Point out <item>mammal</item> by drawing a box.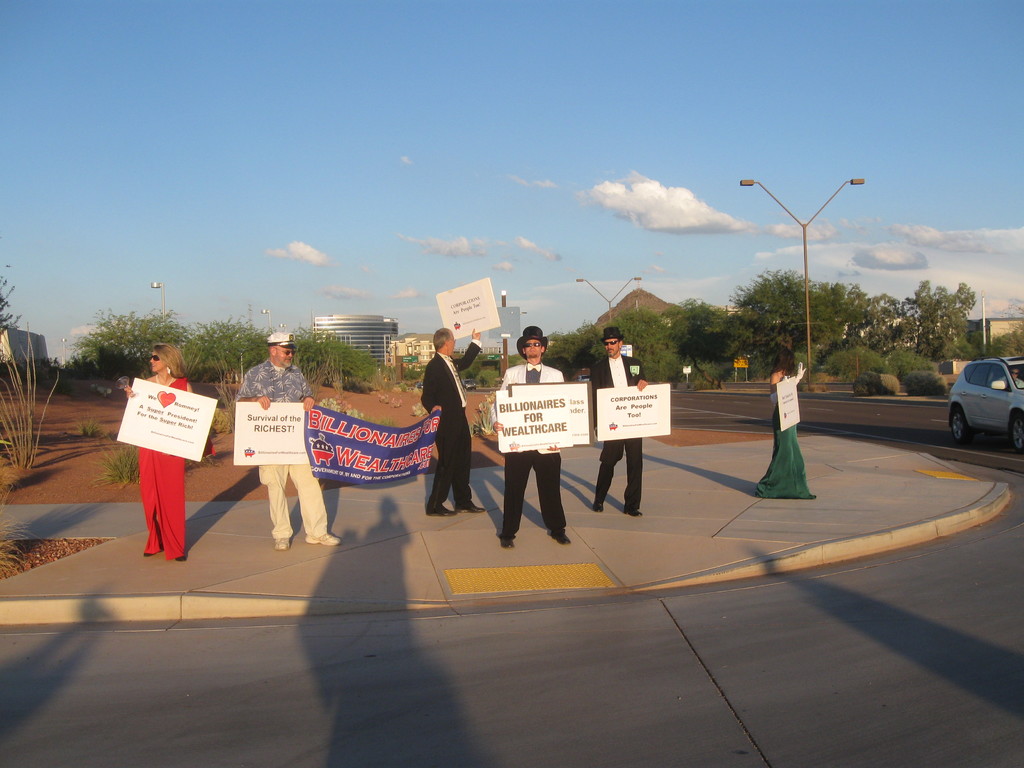
120, 342, 197, 566.
